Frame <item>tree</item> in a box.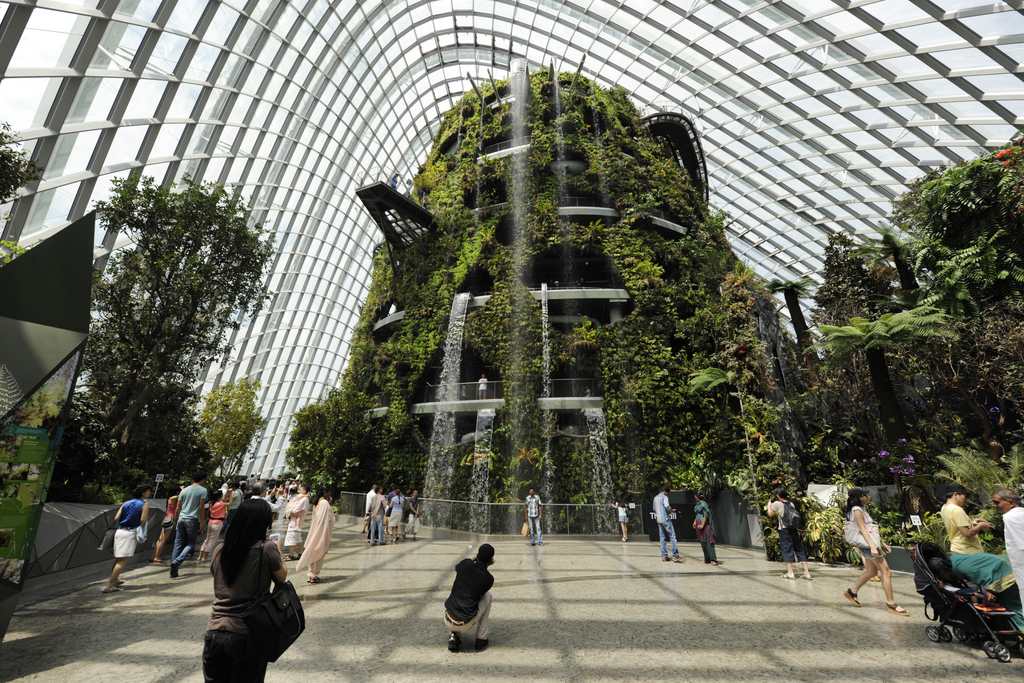
crop(287, 404, 355, 516).
